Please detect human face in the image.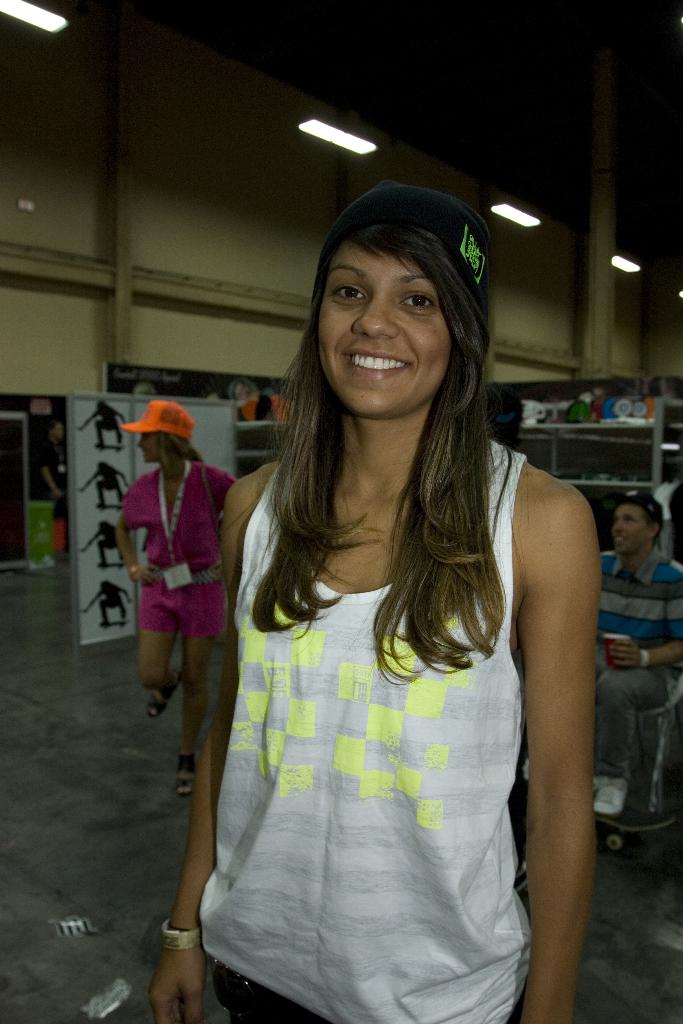
bbox=(611, 505, 646, 556).
